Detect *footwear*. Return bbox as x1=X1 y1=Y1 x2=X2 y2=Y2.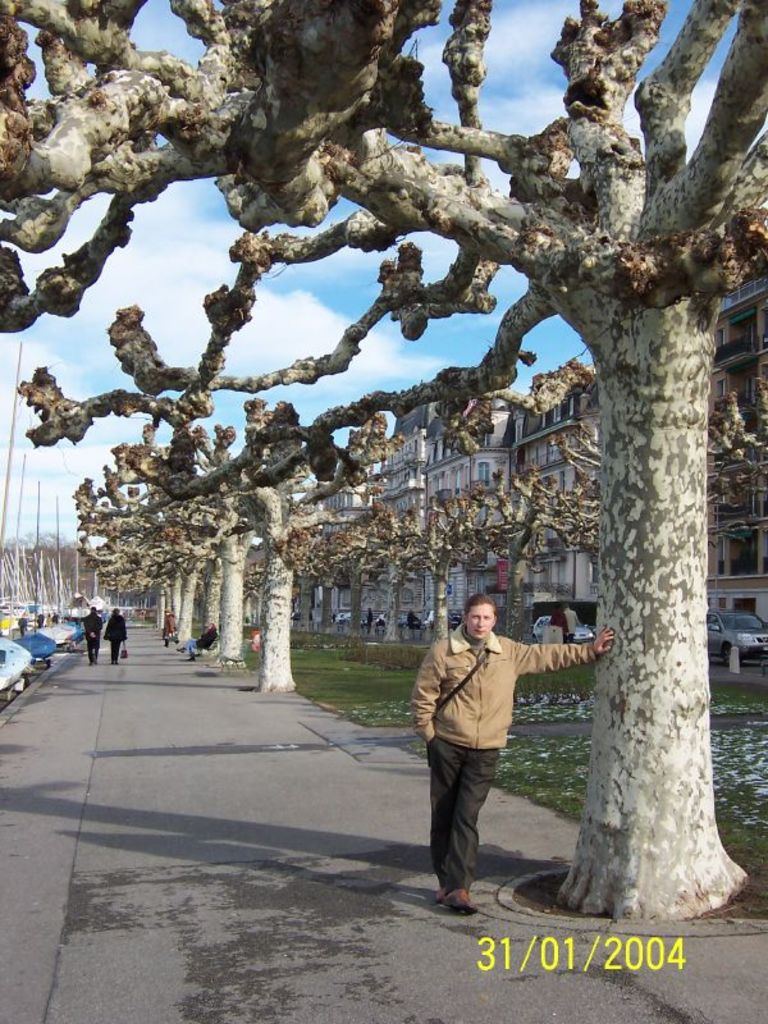
x1=438 y1=886 x2=474 y2=922.
